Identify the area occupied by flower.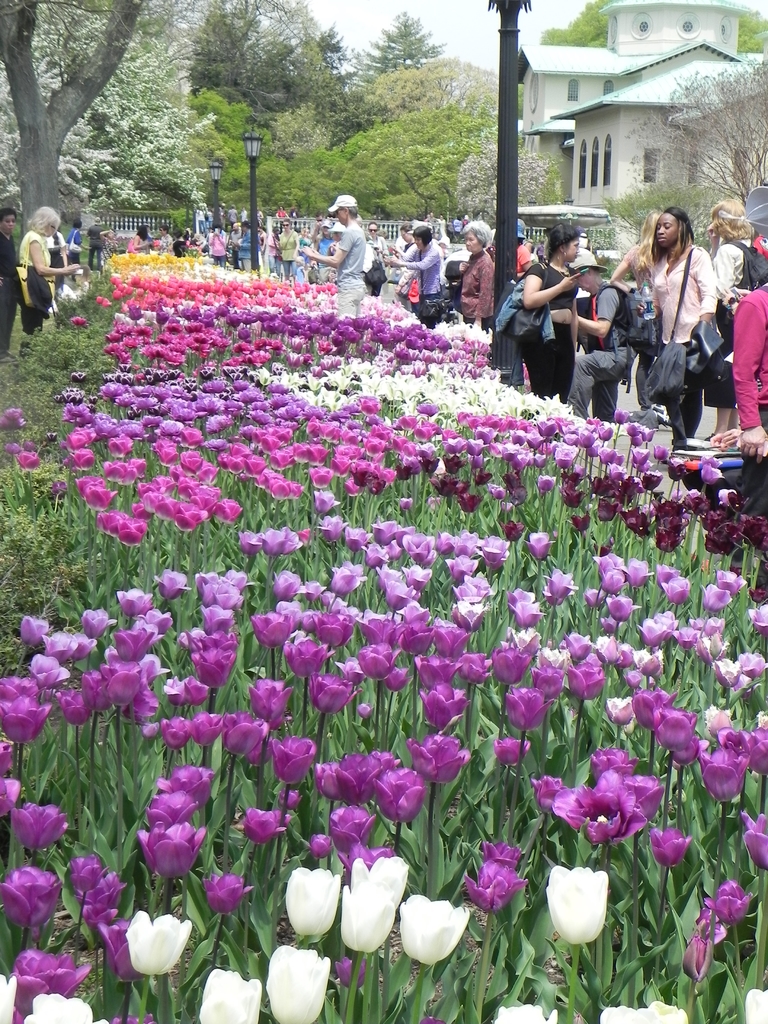
Area: bbox=(394, 893, 472, 961).
